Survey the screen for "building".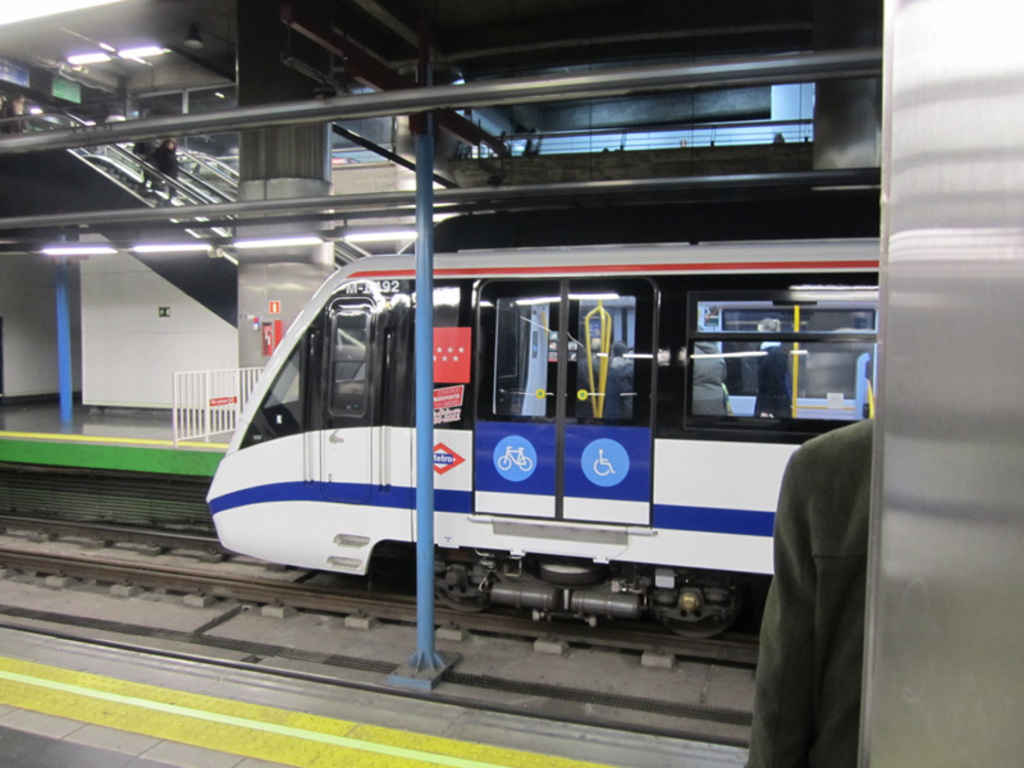
Survey found: box=[0, 0, 1023, 764].
